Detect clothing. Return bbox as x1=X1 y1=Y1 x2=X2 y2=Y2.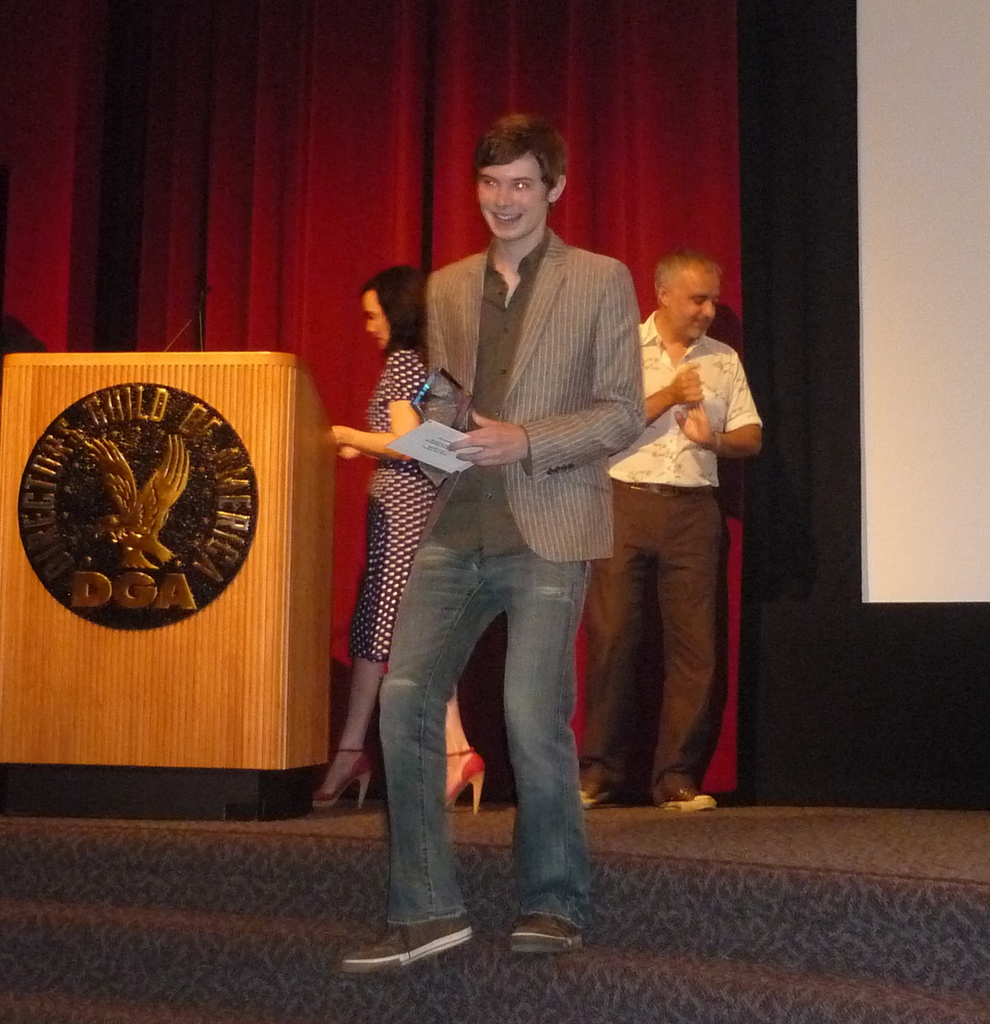
x1=608 y1=314 x2=754 y2=479.
